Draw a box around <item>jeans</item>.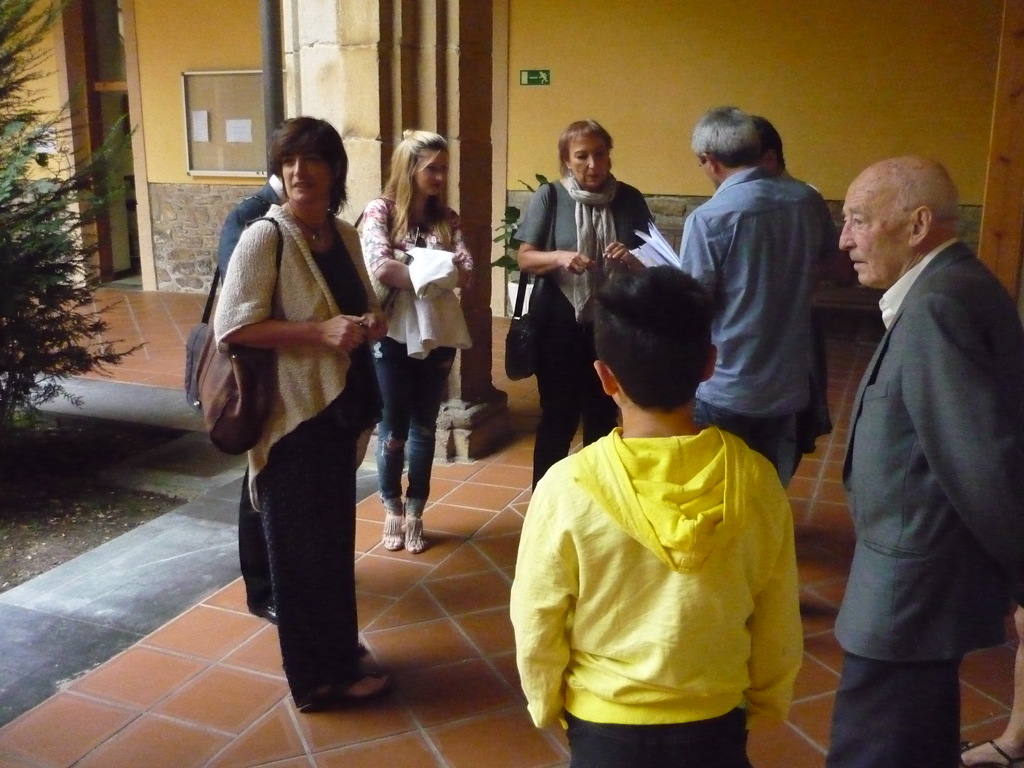
BBox(539, 349, 613, 474).
